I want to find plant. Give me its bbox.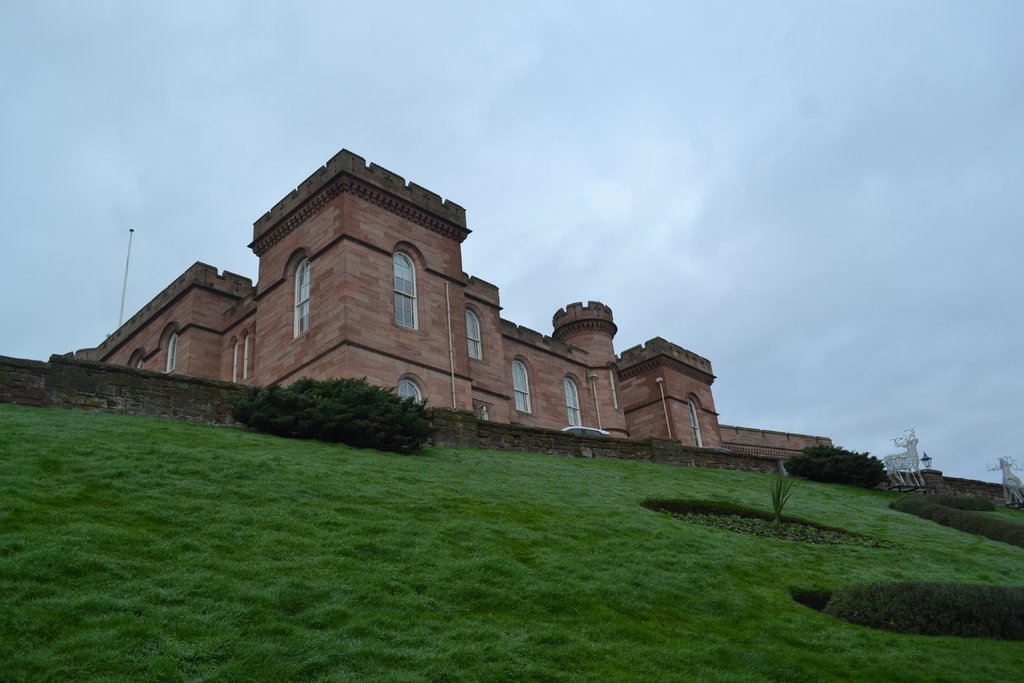
771/464/795/522.
